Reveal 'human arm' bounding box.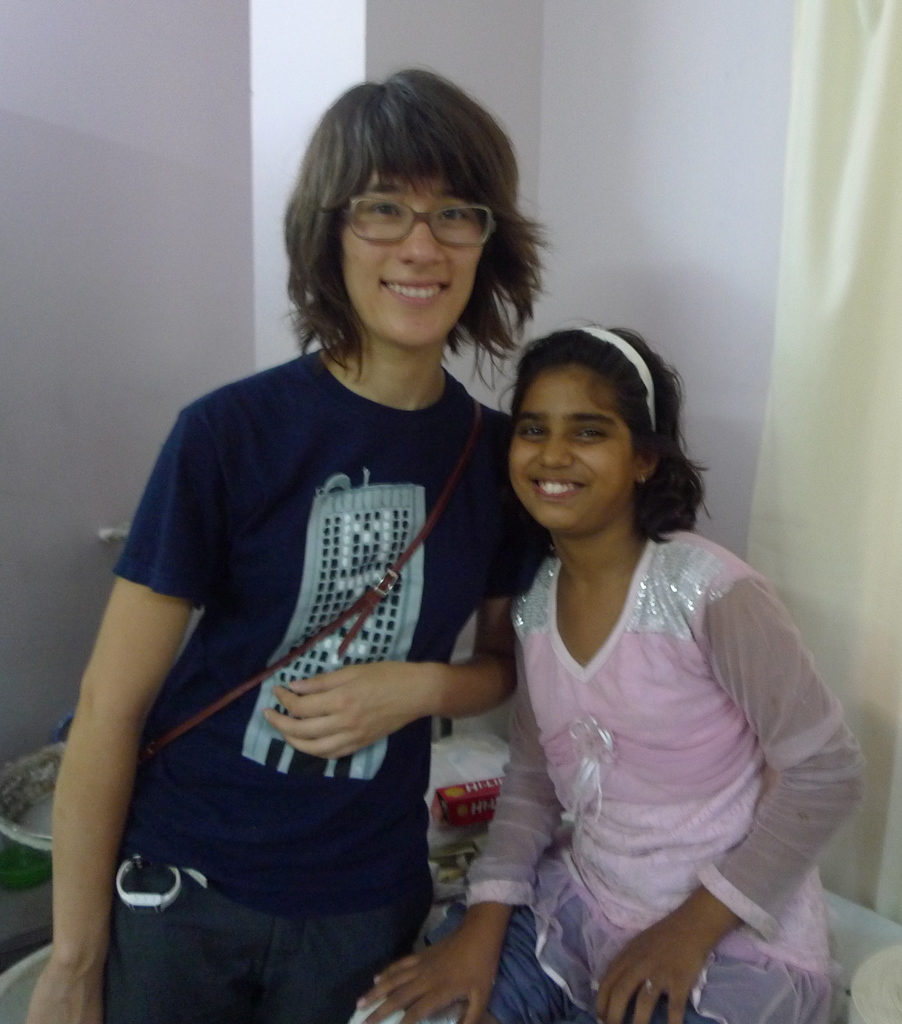
Revealed: left=595, top=558, right=869, bottom=1023.
